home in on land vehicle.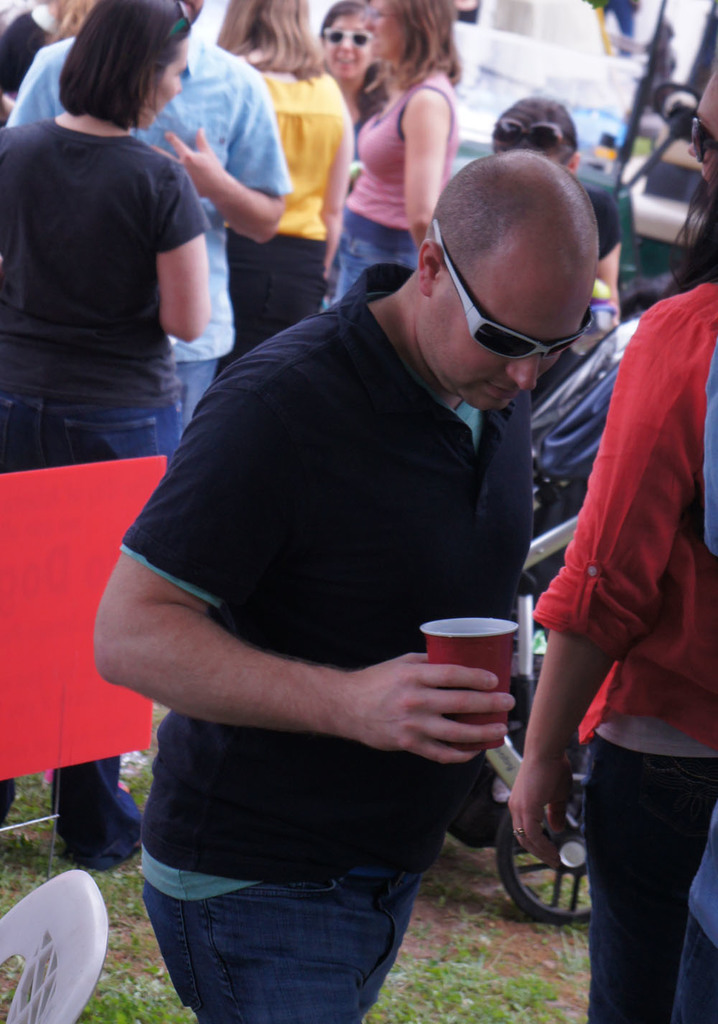
Homed in at 454:516:593:923.
